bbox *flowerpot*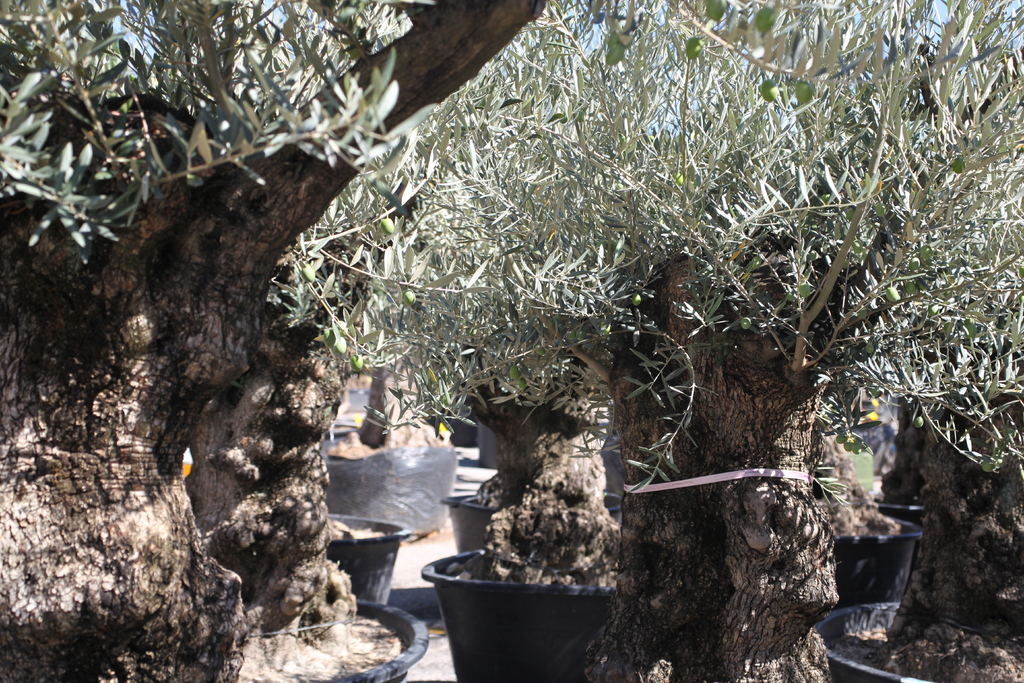
<region>323, 507, 406, 605</region>
